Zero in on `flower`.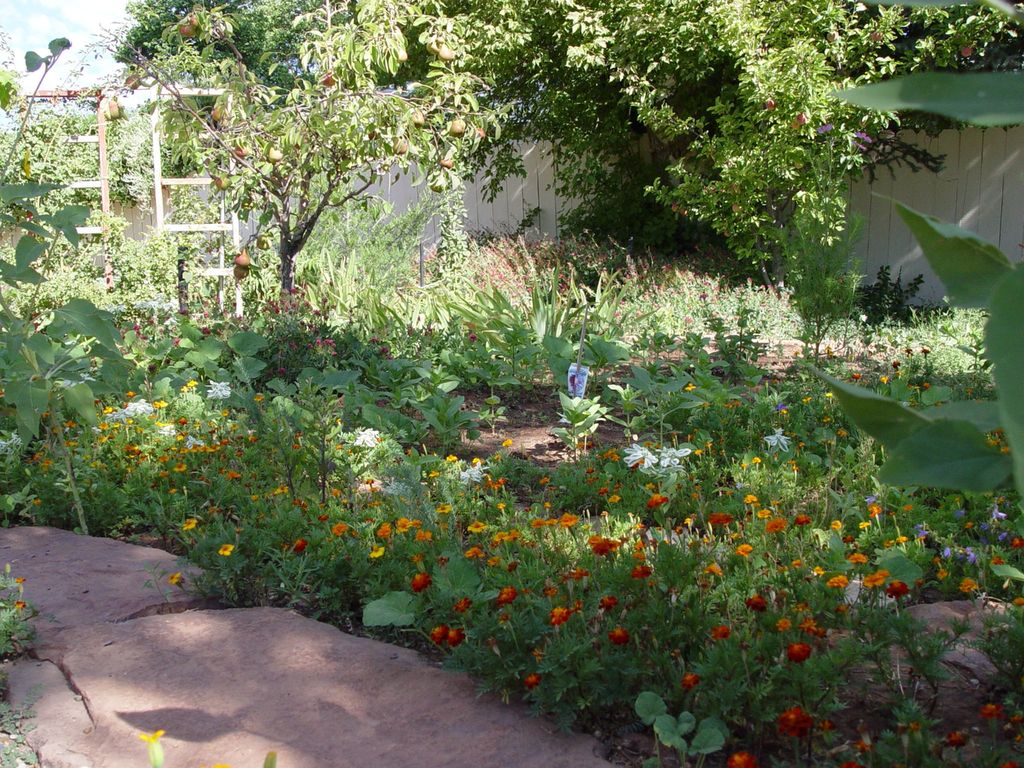
Zeroed in: [x1=633, y1=561, x2=655, y2=582].
